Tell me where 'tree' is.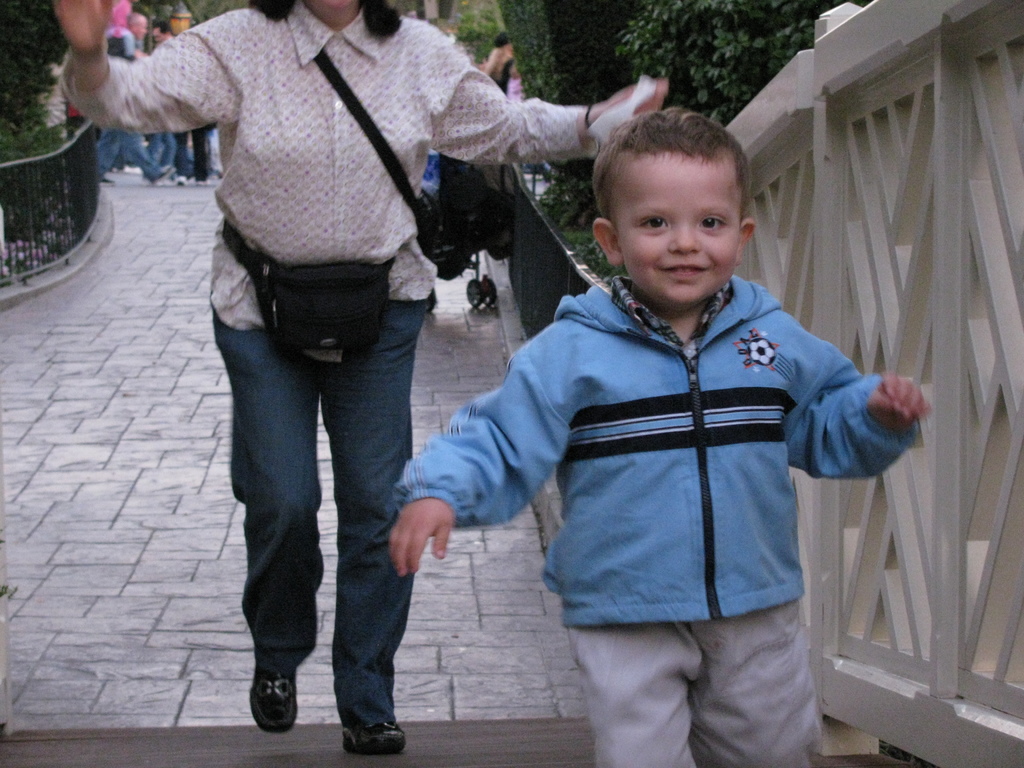
'tree' is at [0, 0, 81, 202].
